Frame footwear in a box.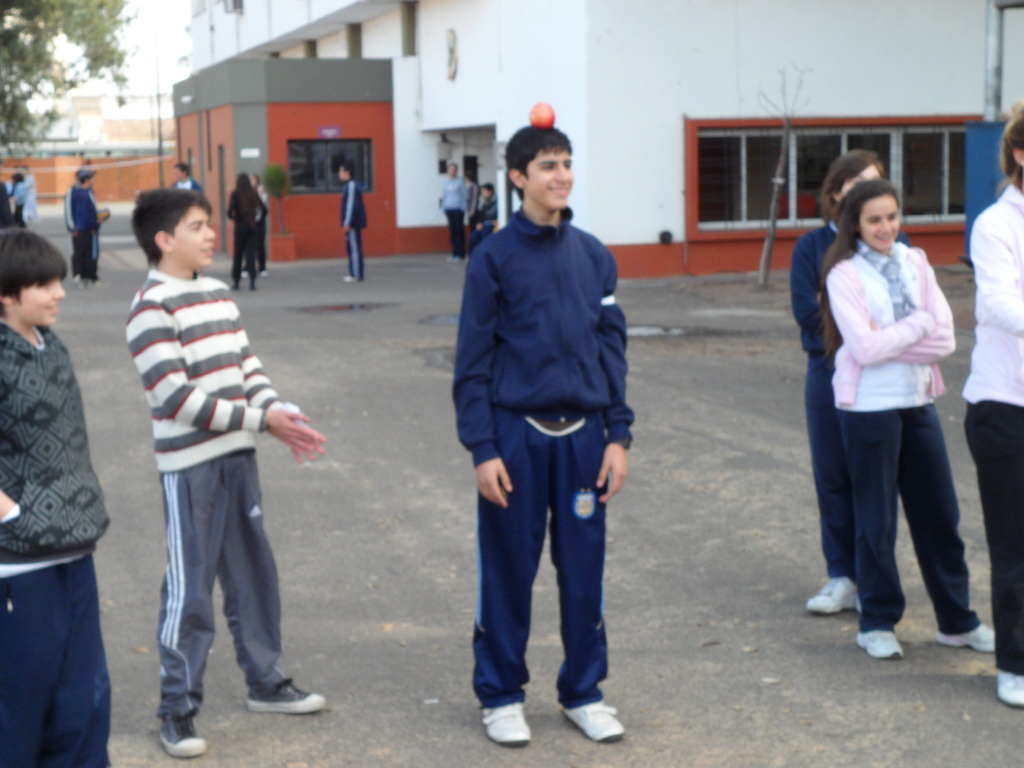
<region>996, 671, 1023, 710</region>.
